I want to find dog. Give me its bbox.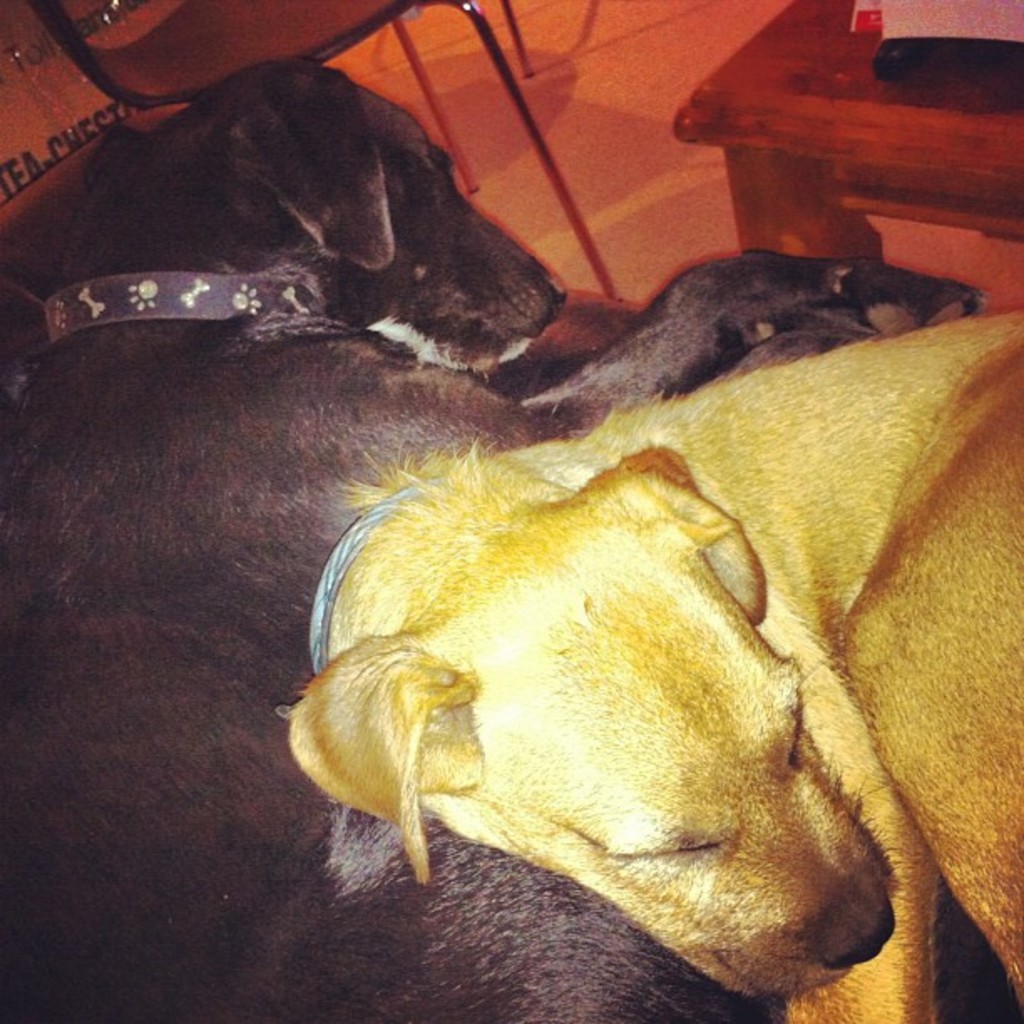
pyautogui.locateOnScreen(291, 308, 1022, 1022).
